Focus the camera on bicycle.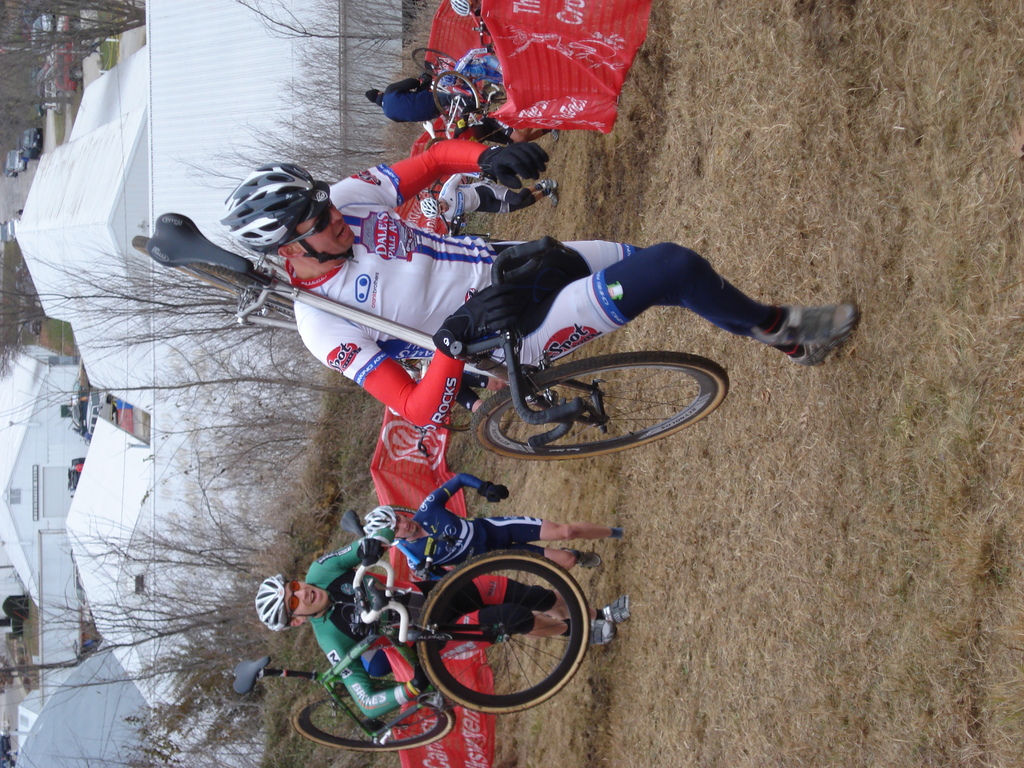
Focus region: left=126, top=212, right=733, bottom=460.
